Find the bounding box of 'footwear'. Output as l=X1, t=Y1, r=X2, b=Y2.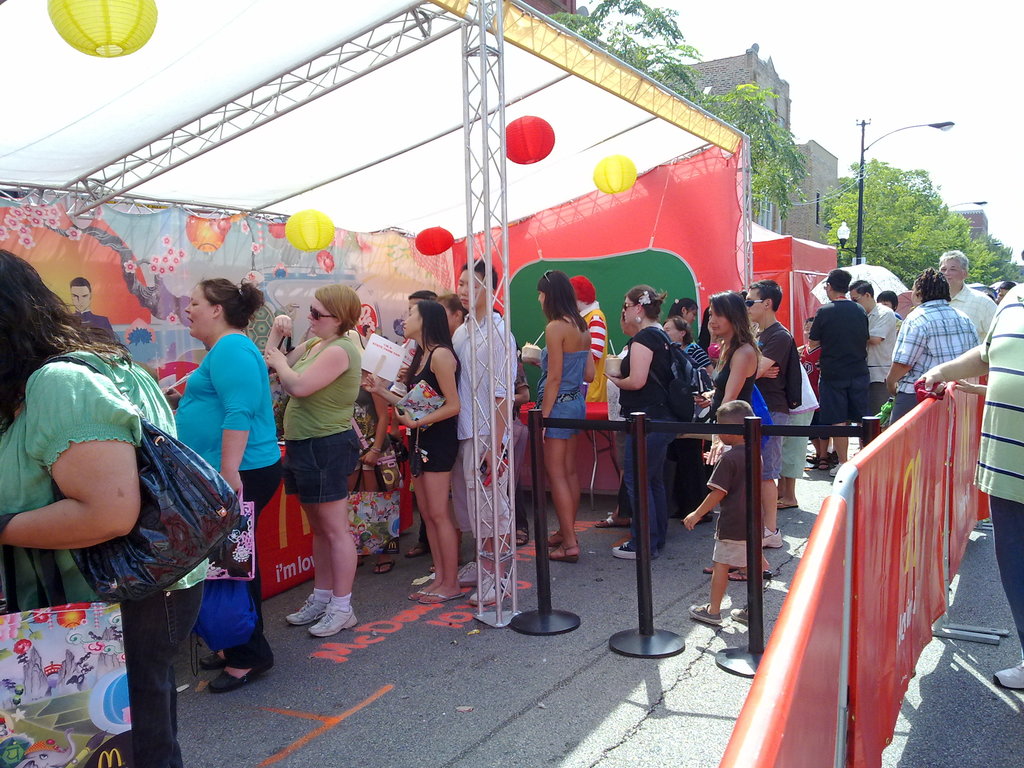
l=816, t=454, r=840, b=471.
